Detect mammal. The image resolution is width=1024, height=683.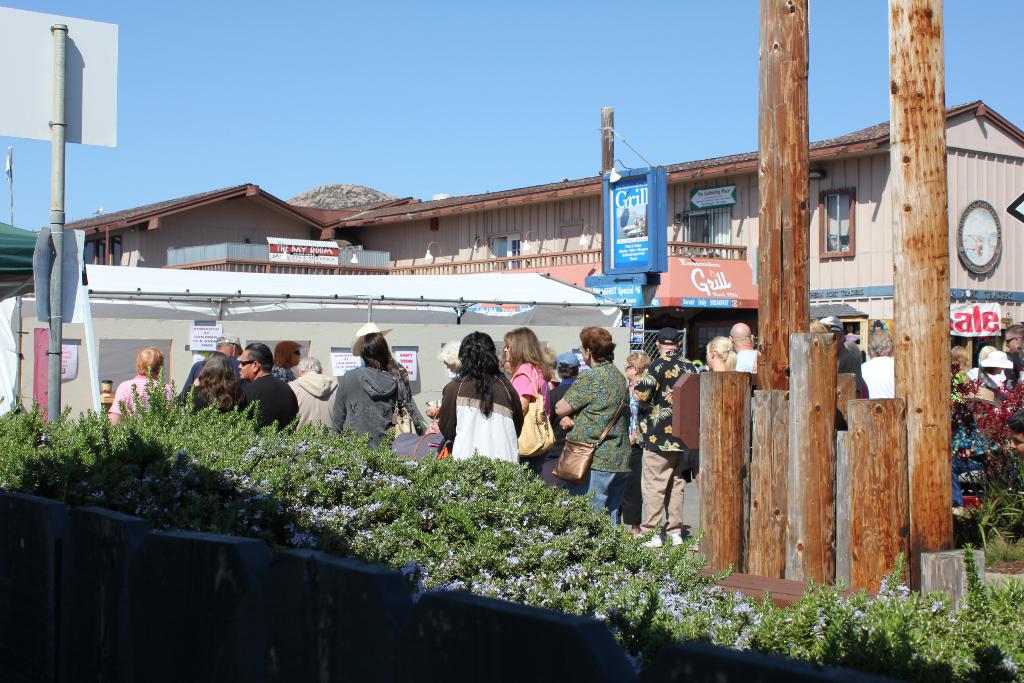
546:350:581:453.
